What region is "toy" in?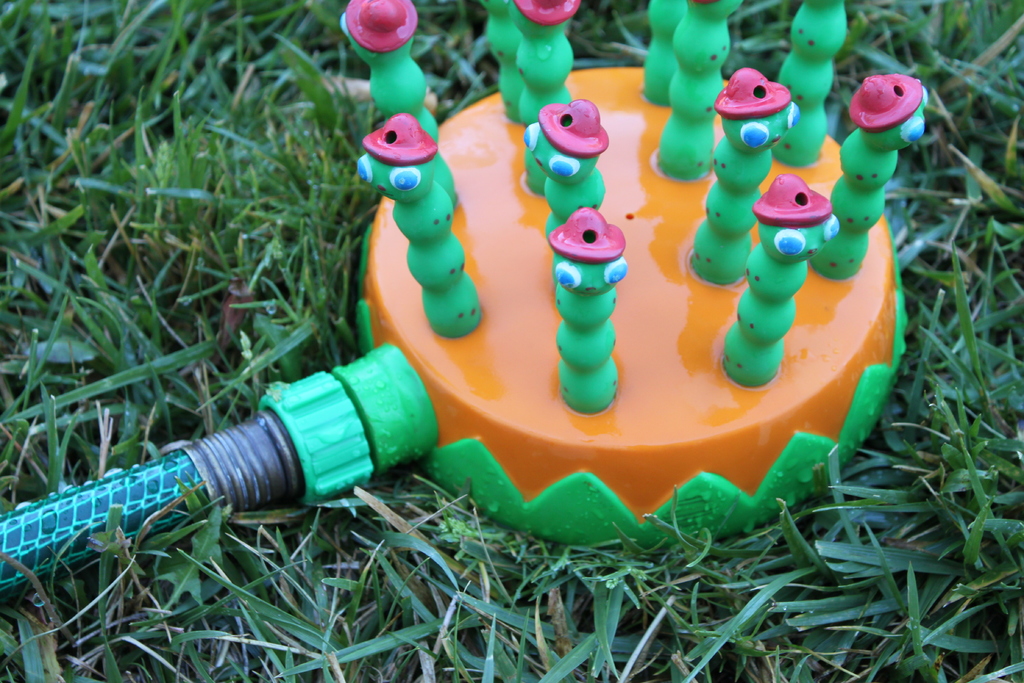
locate(486, 0, 525, 115).
